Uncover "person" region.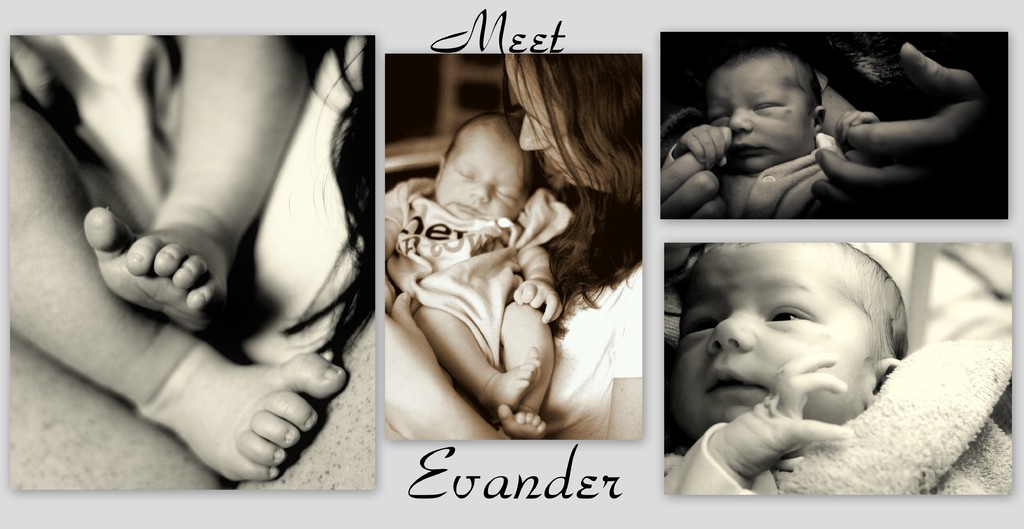
Uncovered: {"left": 6, "top": 32, "right": 344, "bottom": 484}.
